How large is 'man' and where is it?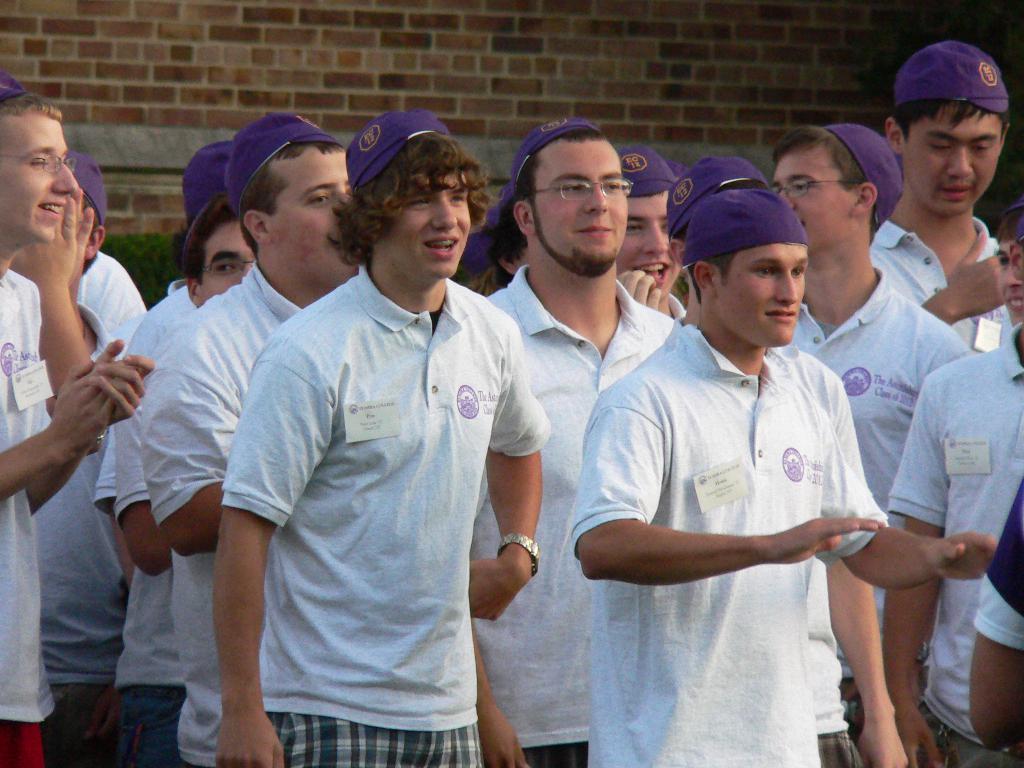
Bounding box: (left=0, top=90, right=157, bottom=767).
